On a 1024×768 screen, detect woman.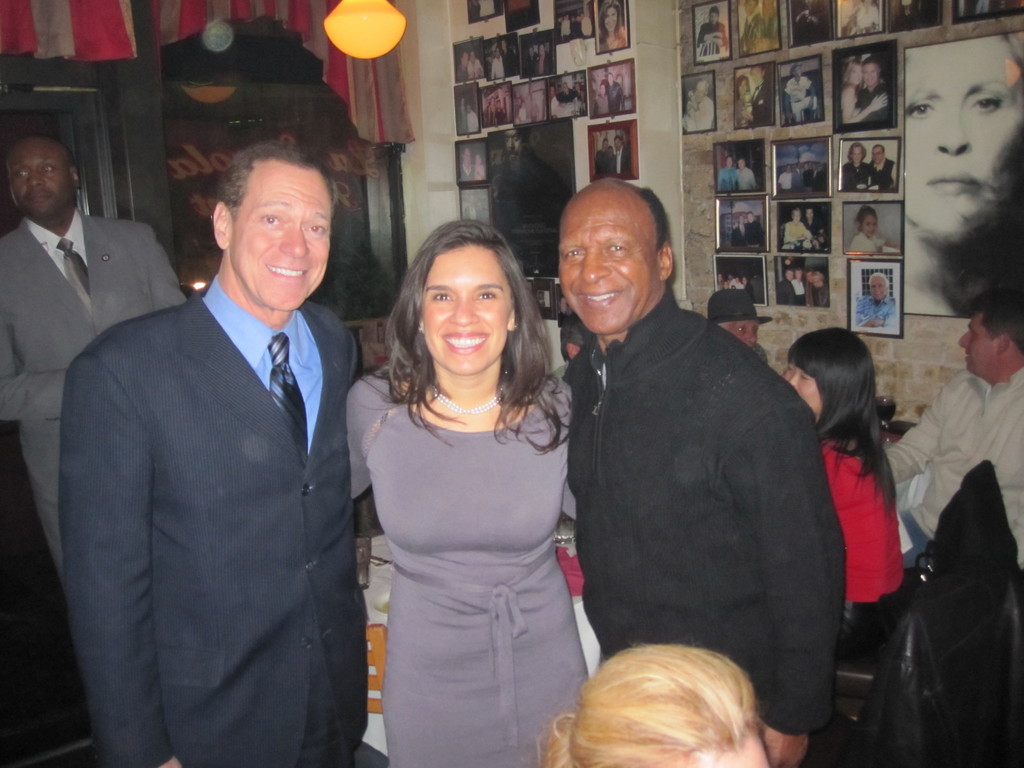
<bbox>538, 639, 769, 767</bbox>.
